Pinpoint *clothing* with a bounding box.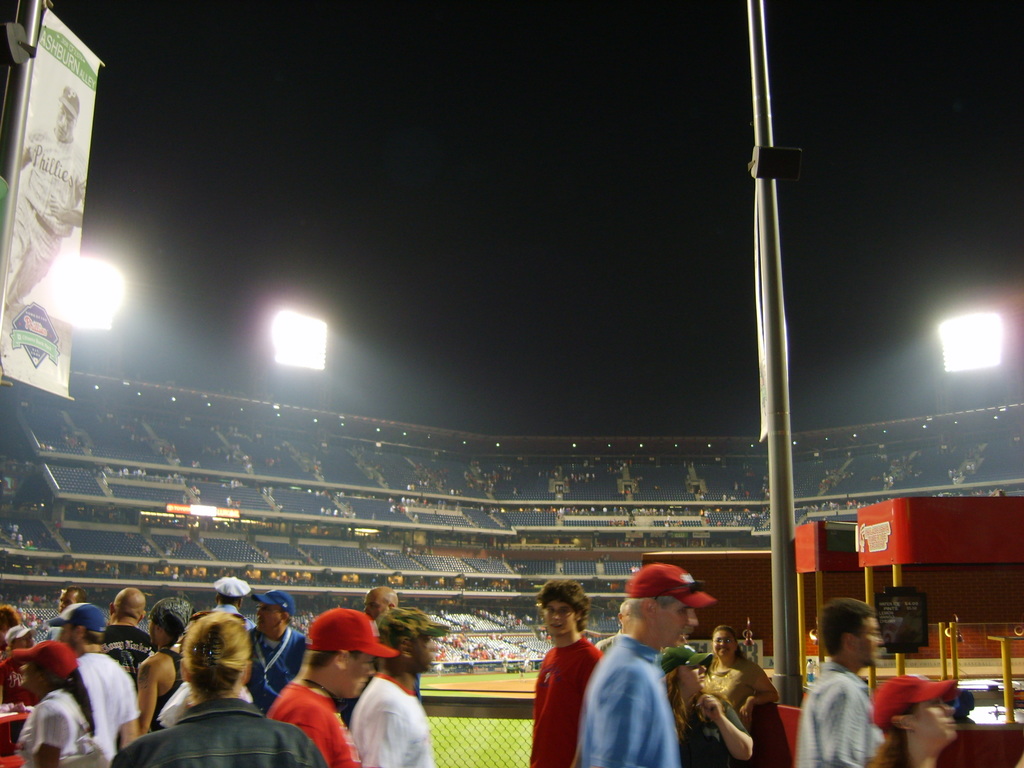
259:678:346:767.
